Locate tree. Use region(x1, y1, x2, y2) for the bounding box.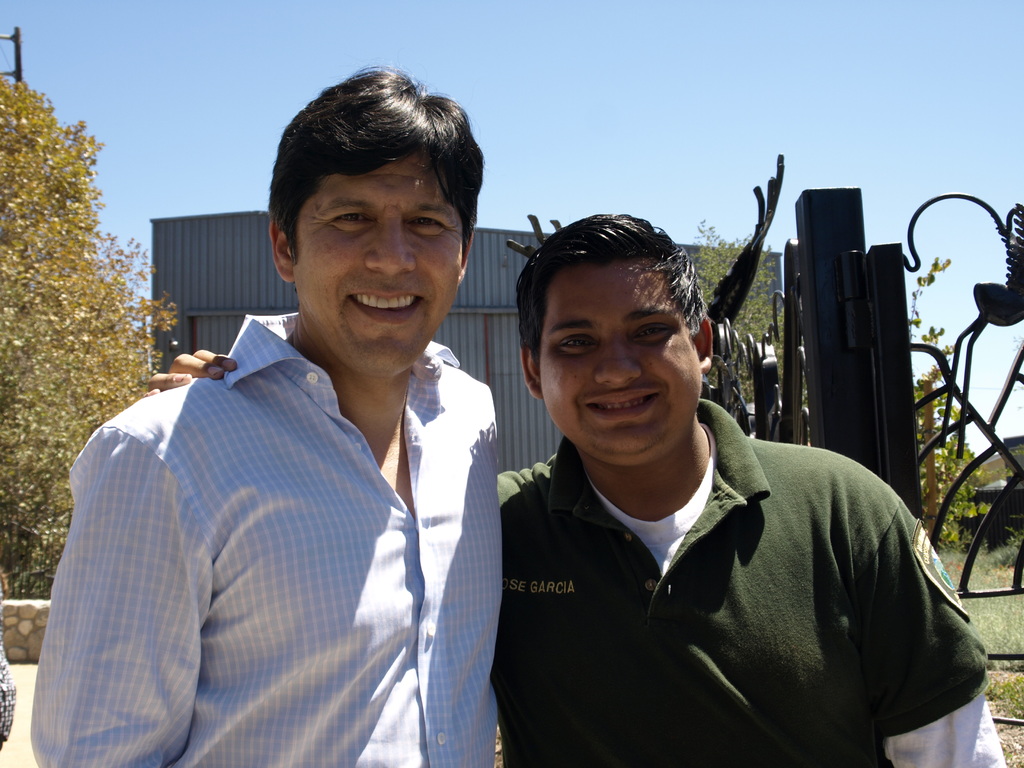
region(907, 255, 1004, 564).
